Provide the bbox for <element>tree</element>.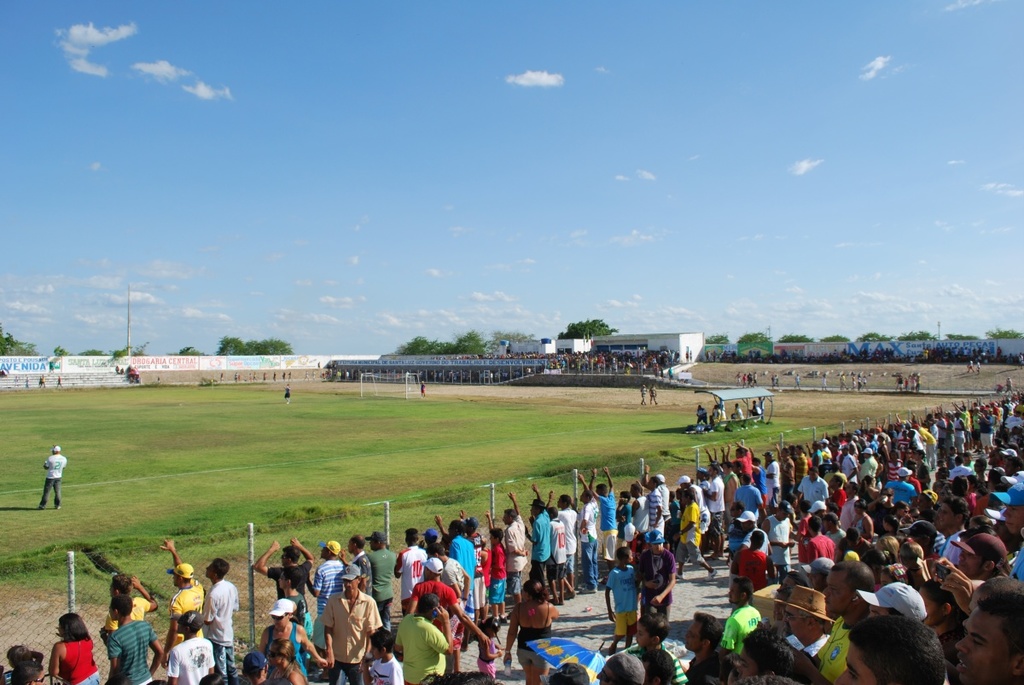
pyautogui.locateOnScreen(7, 345, 38, 361).
